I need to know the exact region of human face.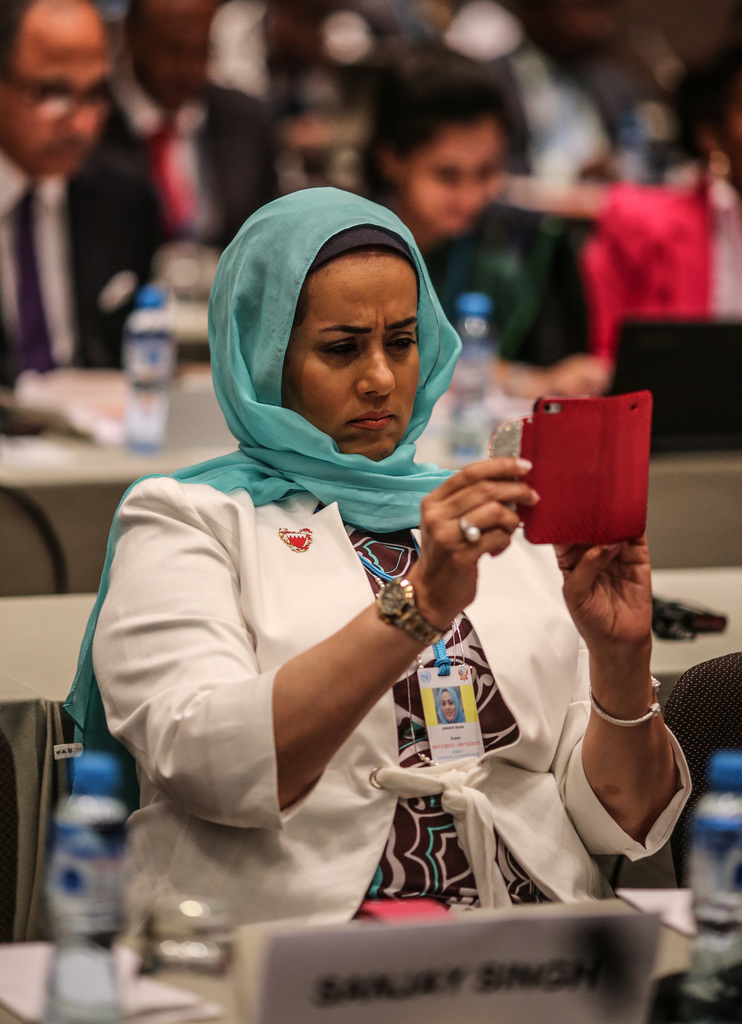
Region: {"x1": 282, "y1": 252, "x2": 422, "y2": 460}.
